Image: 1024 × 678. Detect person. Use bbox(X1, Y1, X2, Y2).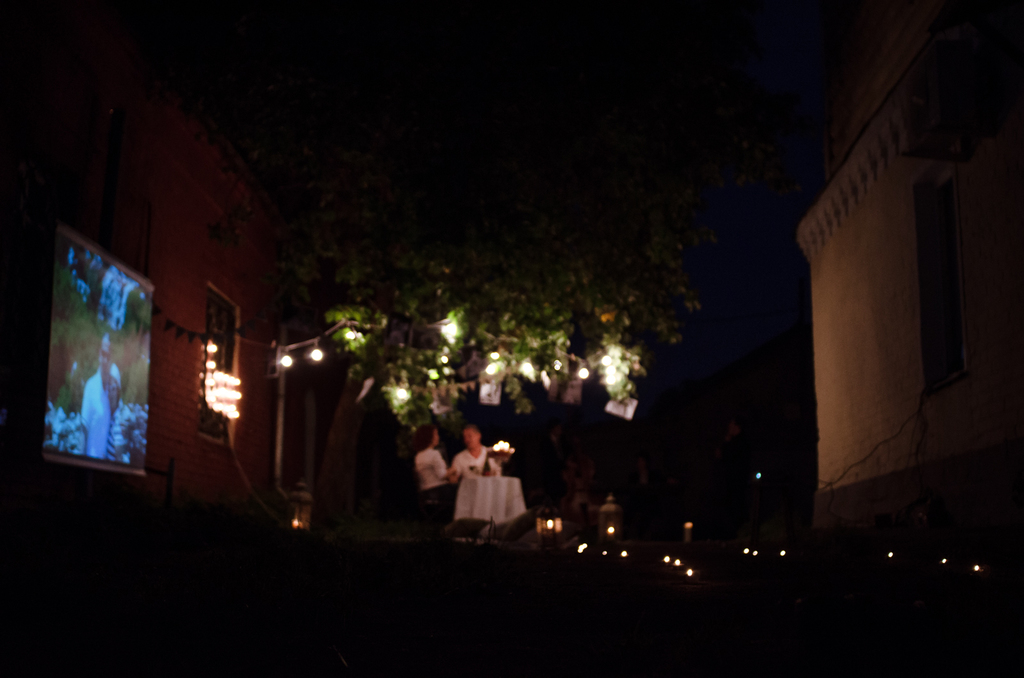
bbox(79, 336, 113, 462).
